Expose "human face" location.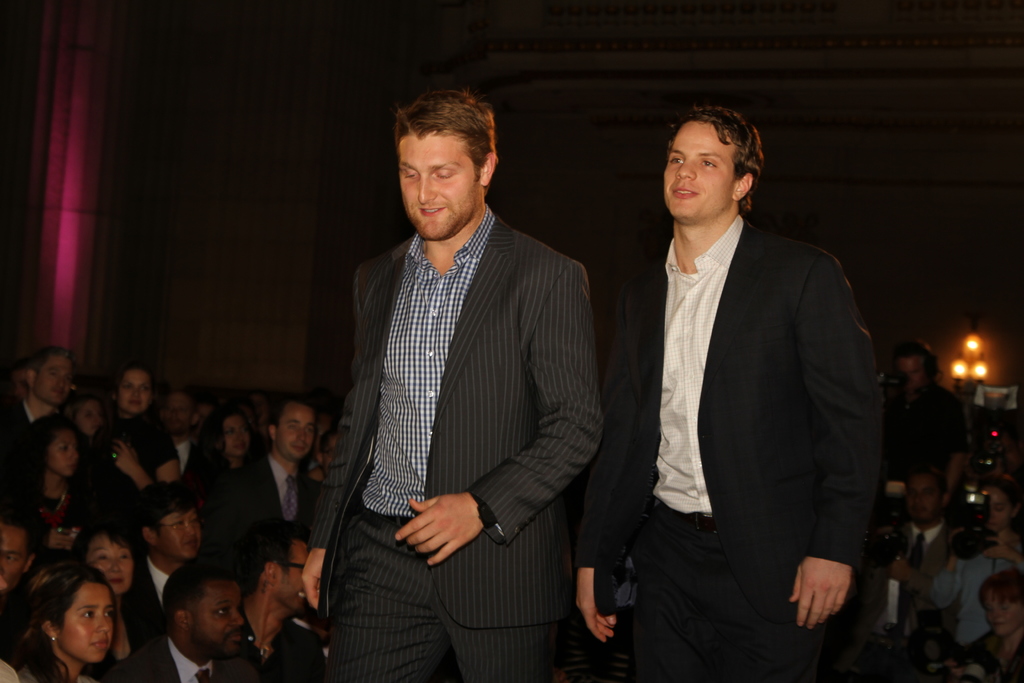
Exposed at [903, 359, 924, 389].
